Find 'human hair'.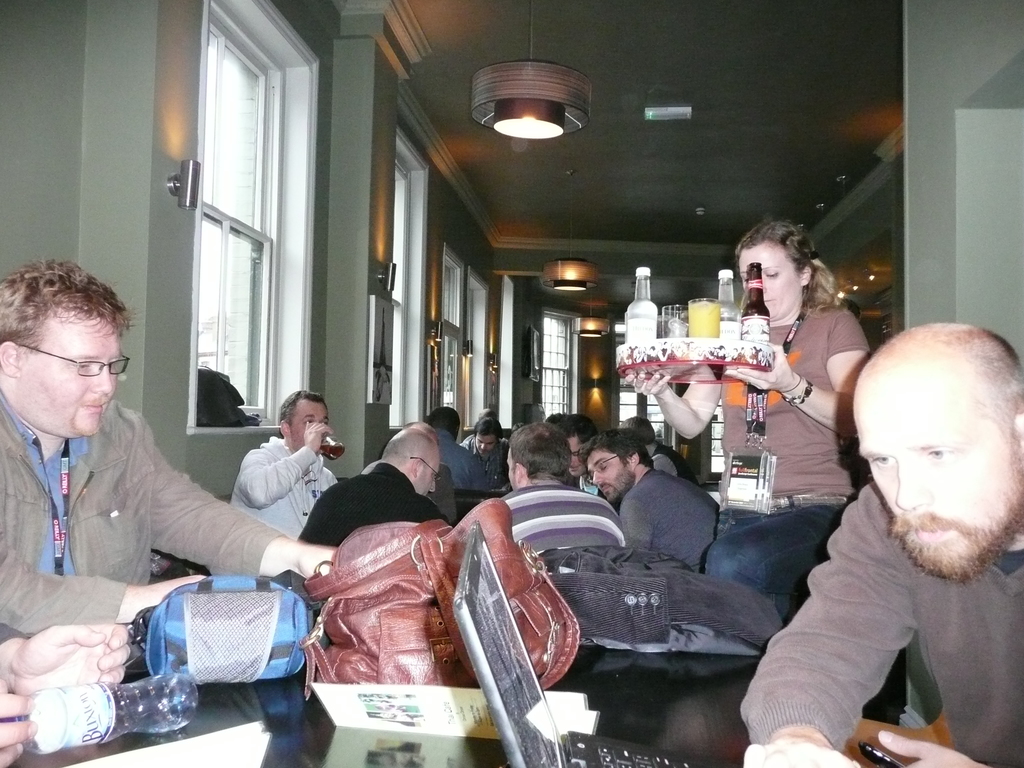
crop(548, 412, 570, 418).
